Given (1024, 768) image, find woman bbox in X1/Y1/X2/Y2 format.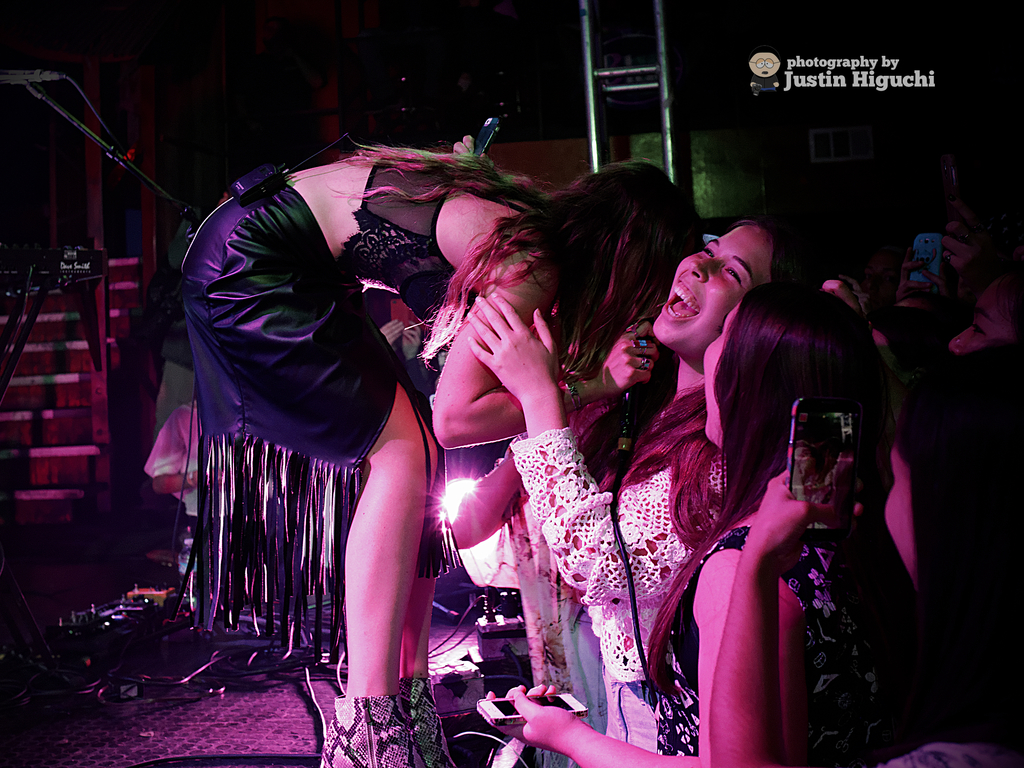
701/361/1023/767.
